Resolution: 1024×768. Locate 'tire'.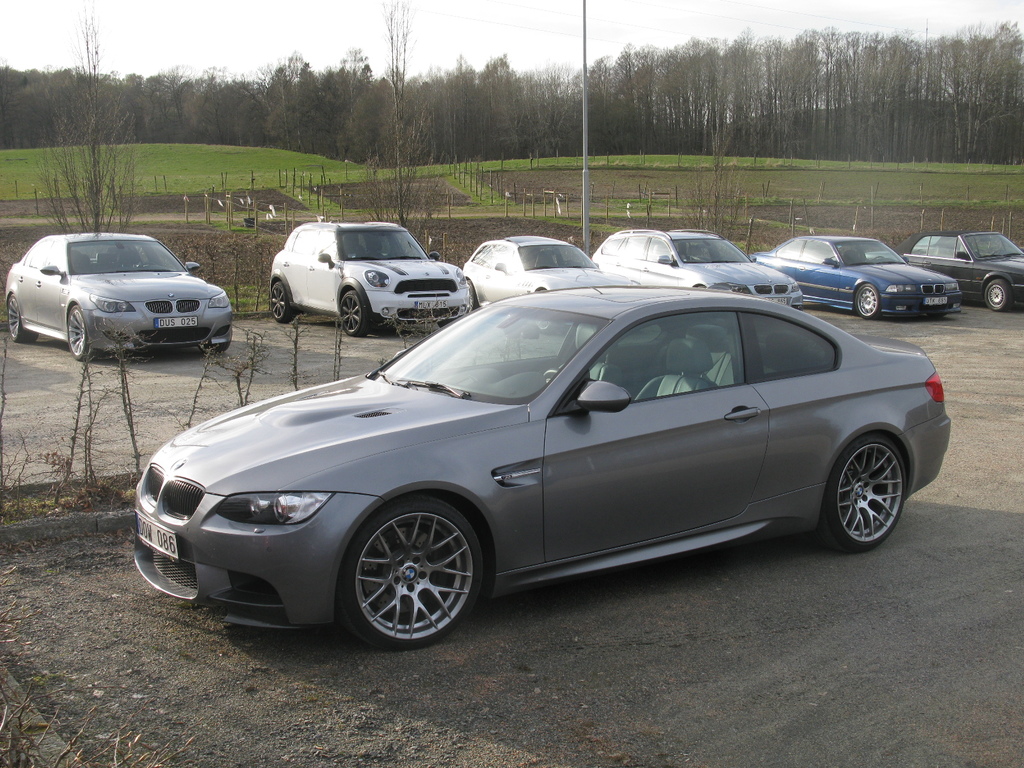
(x1=335, y1=493, x2=483, y2=643).
